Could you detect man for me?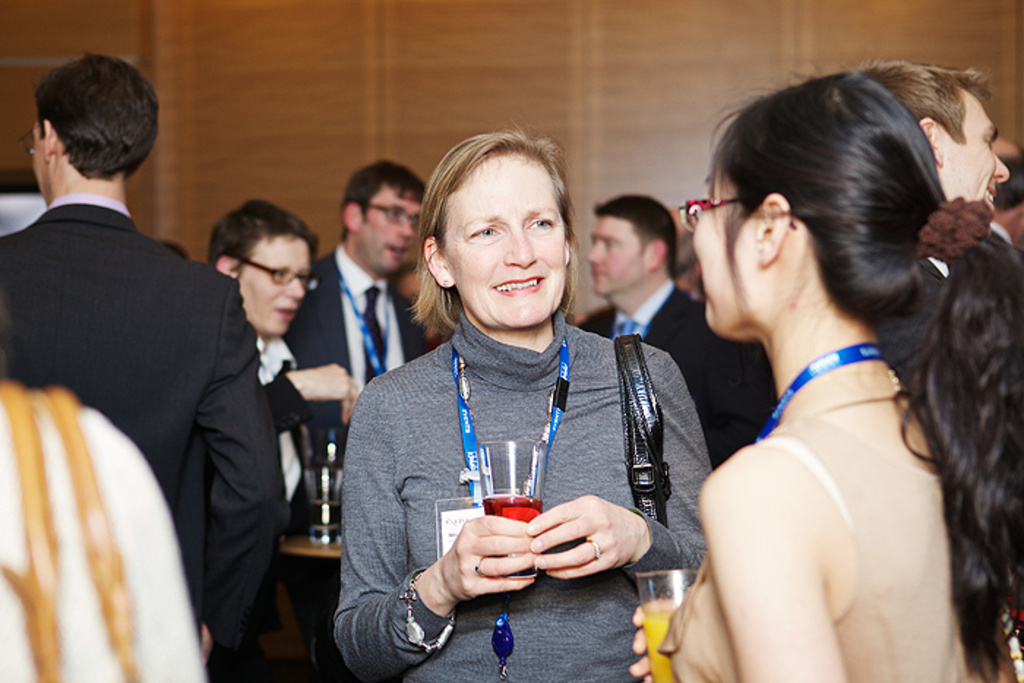
Detection result: Rect(3, 34, 288, 667).
